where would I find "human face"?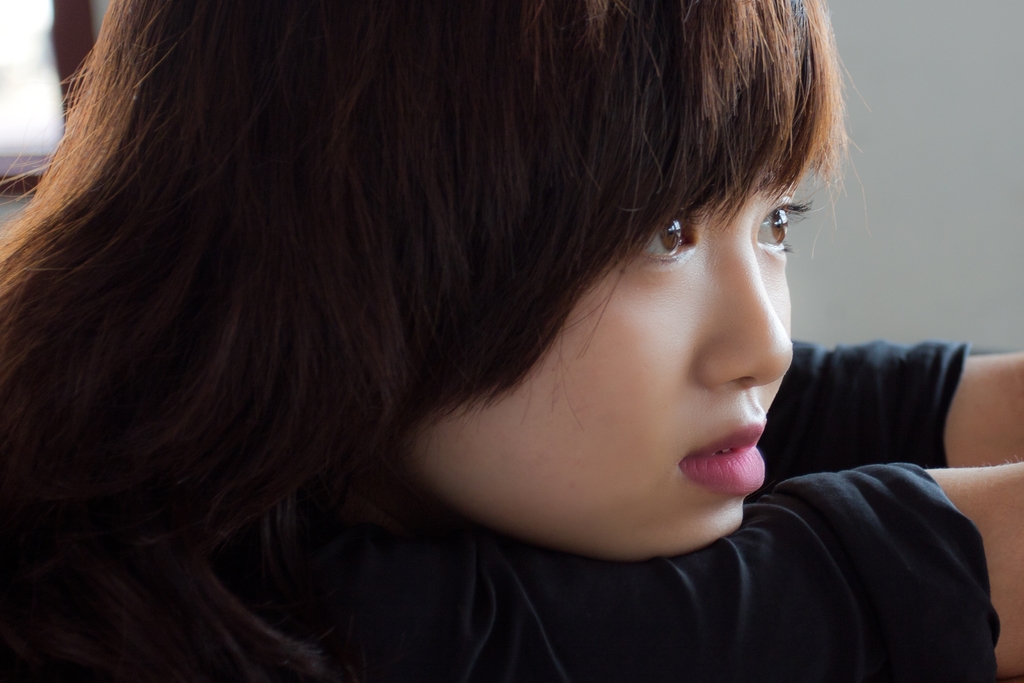
At x1=415, y1=171, x2=799, y2=563.
